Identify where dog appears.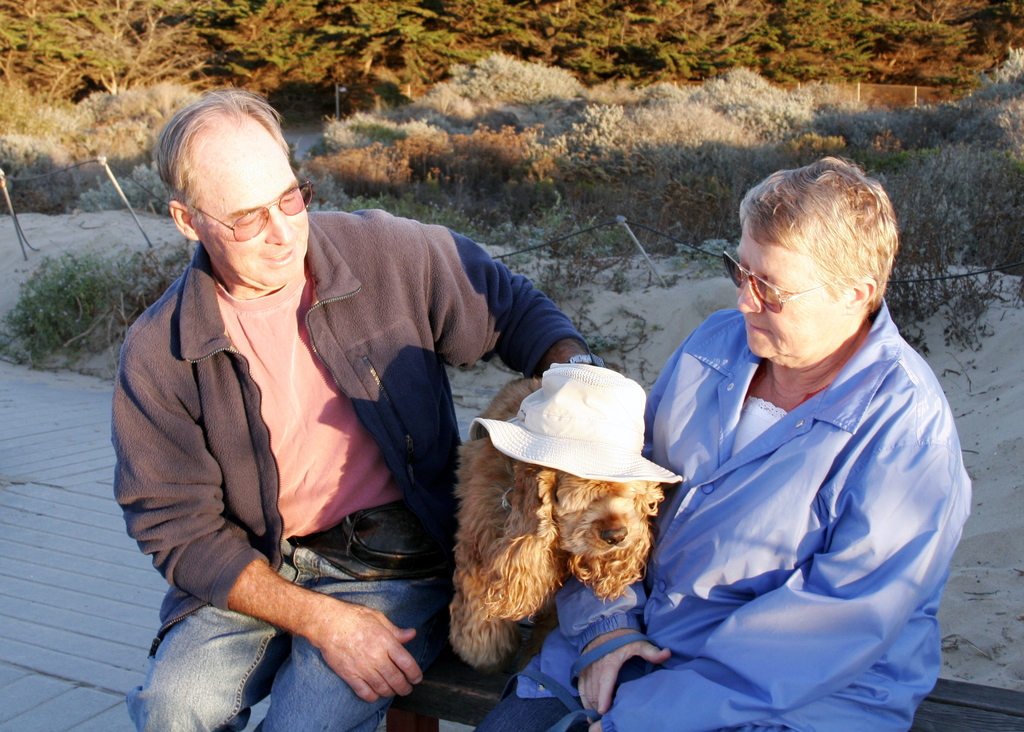
Appears at x1=454, y1=362, x2=664, y2=671.
